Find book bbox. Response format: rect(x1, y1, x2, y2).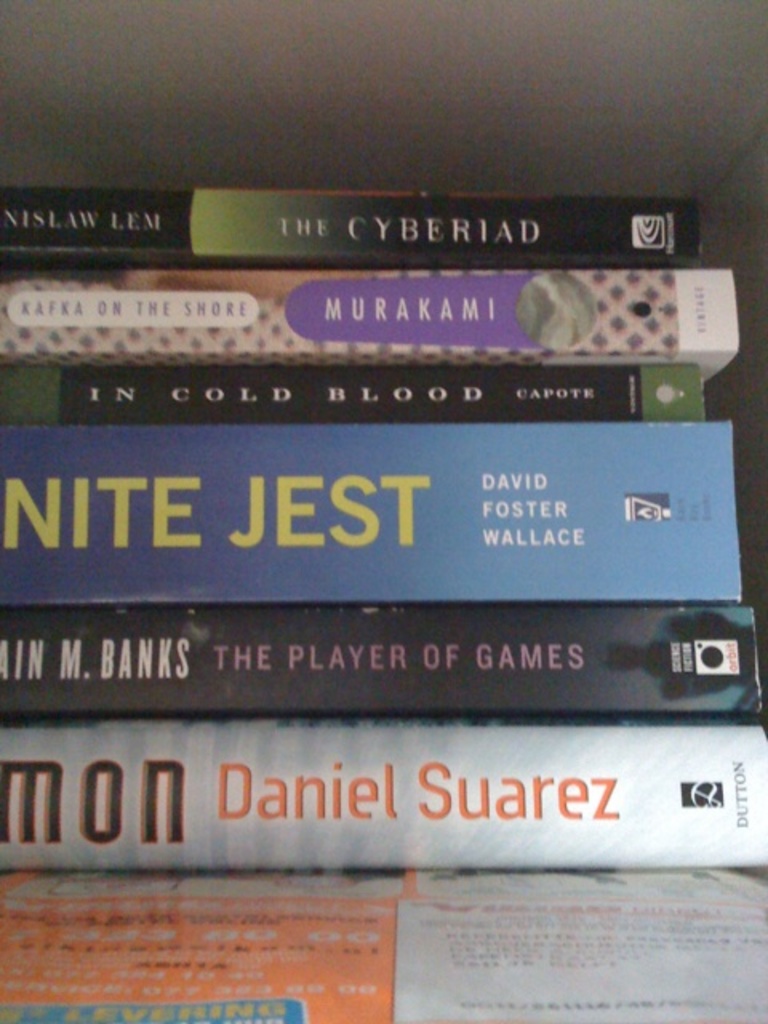
rect(0, 272, 747, 387).
